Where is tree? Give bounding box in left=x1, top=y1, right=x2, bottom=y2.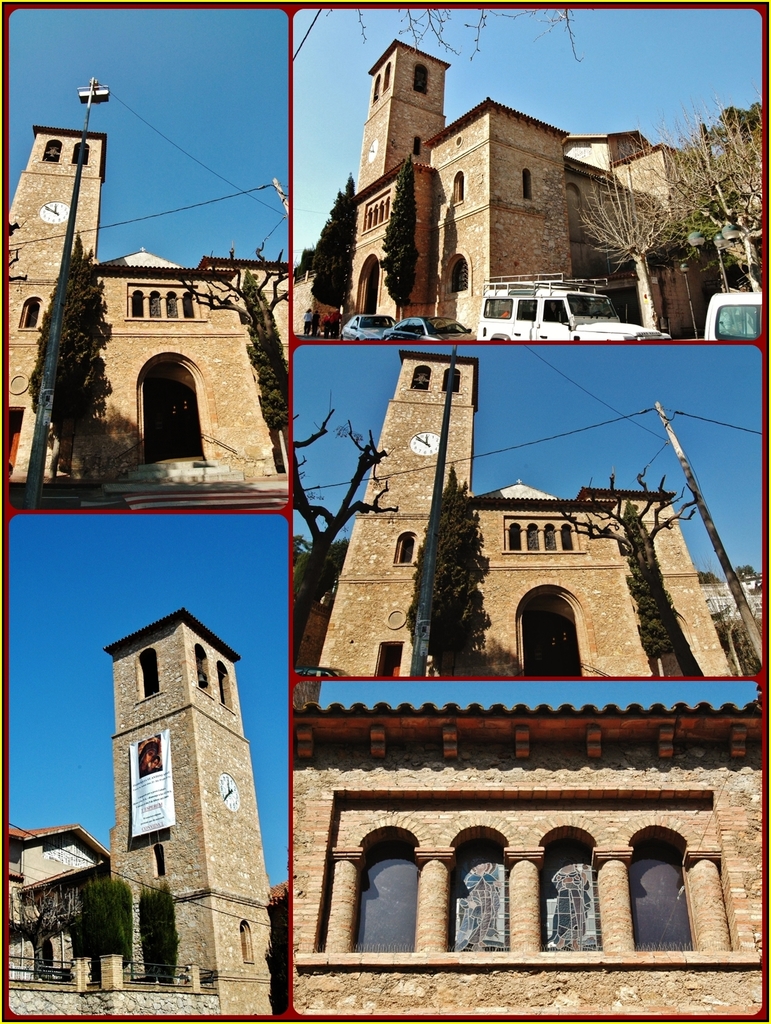
left=735, top=566, right=766, bottom=580.
